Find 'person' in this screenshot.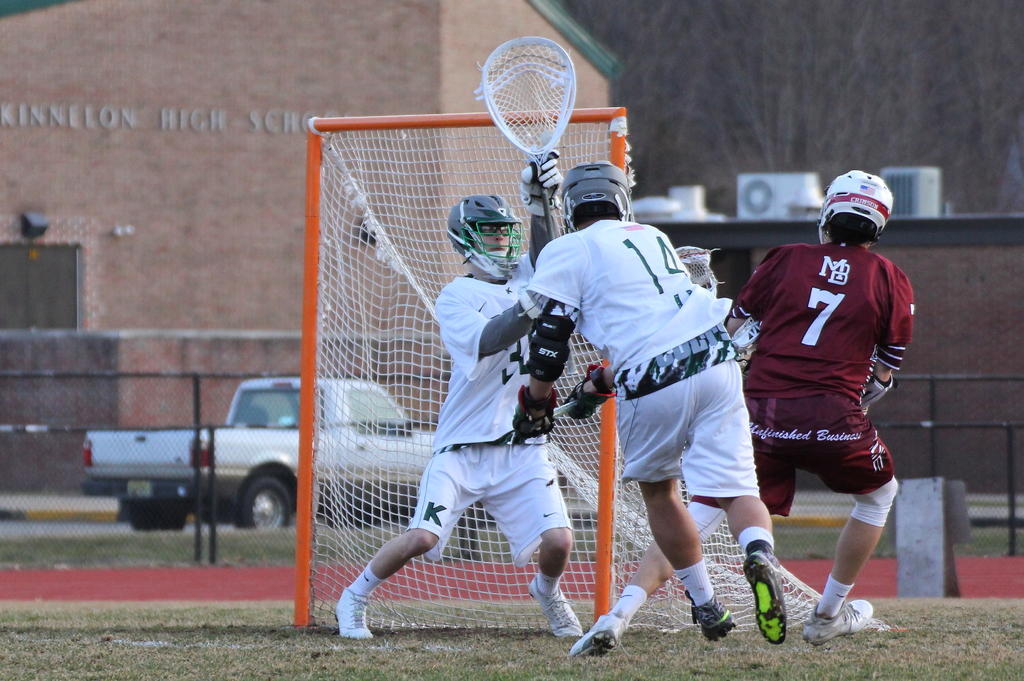
The bounding box for 'person' is x1=726 y1=167 x2=922 y2=680.
